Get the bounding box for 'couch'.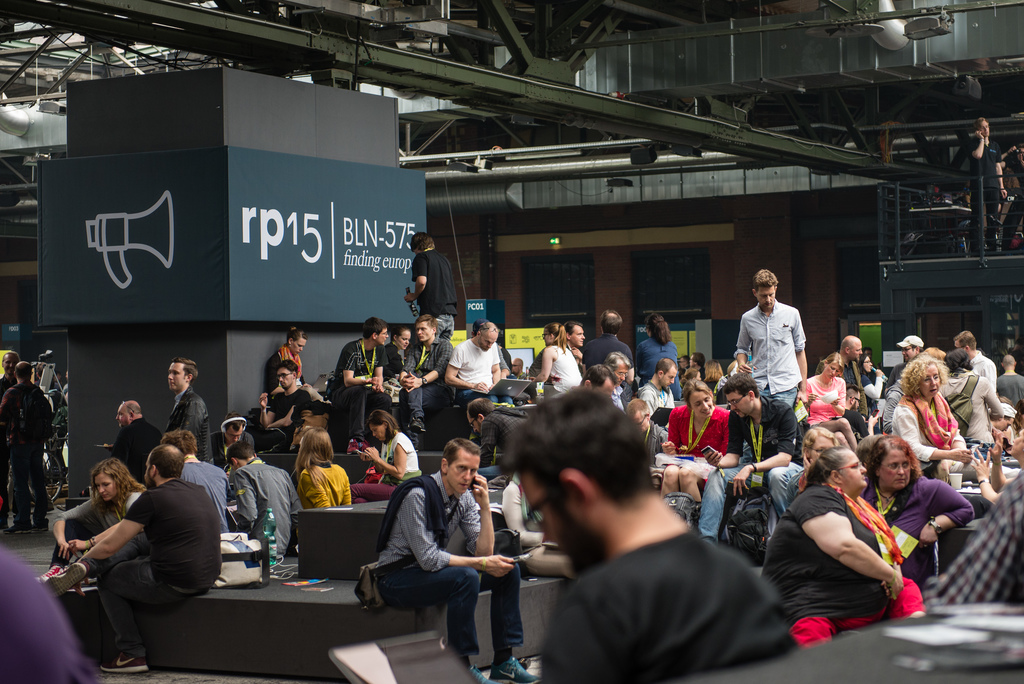
crop(304, 502, 390, 580).
